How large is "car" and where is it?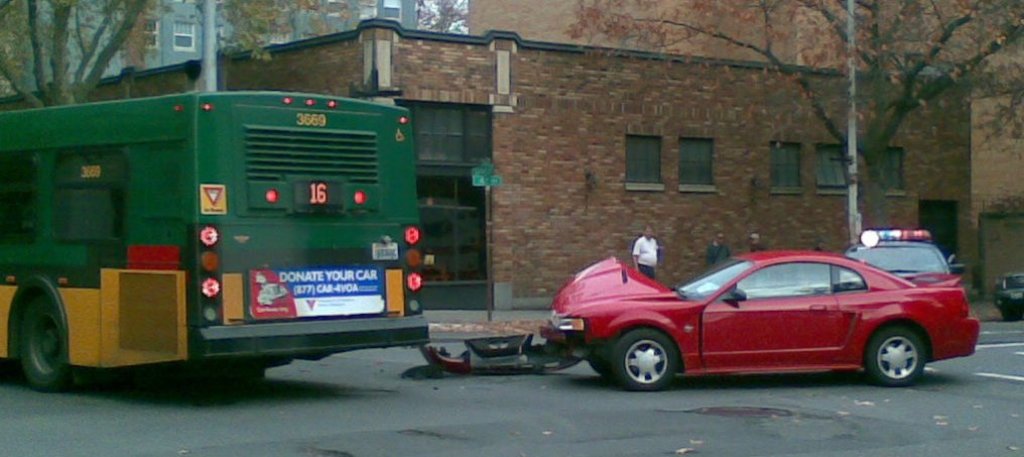
Bounding box: l=849, t=221, r=959, b=270.
